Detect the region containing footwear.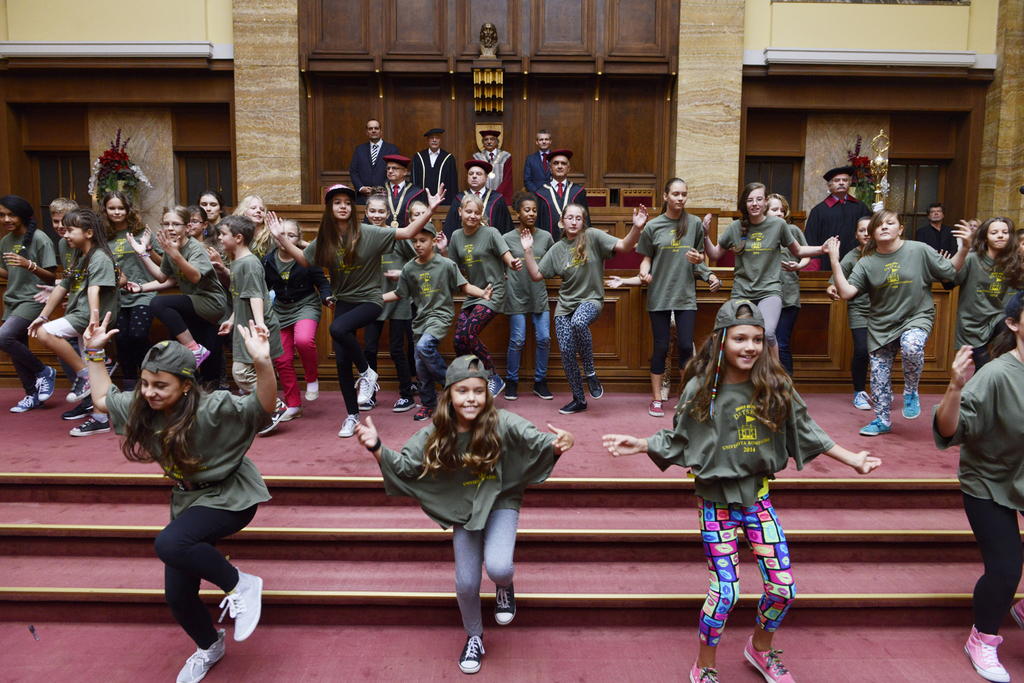
select_region(303, 378, 319, 401).
